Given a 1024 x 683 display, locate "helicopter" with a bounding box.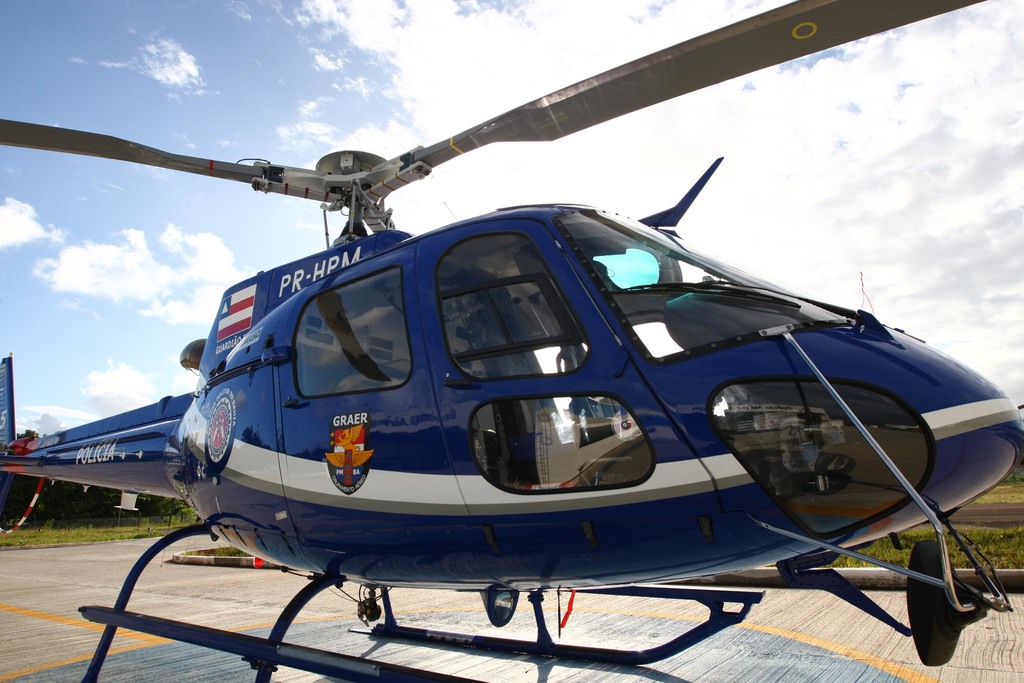
Located: crop(0, 0, 1023, 682).
